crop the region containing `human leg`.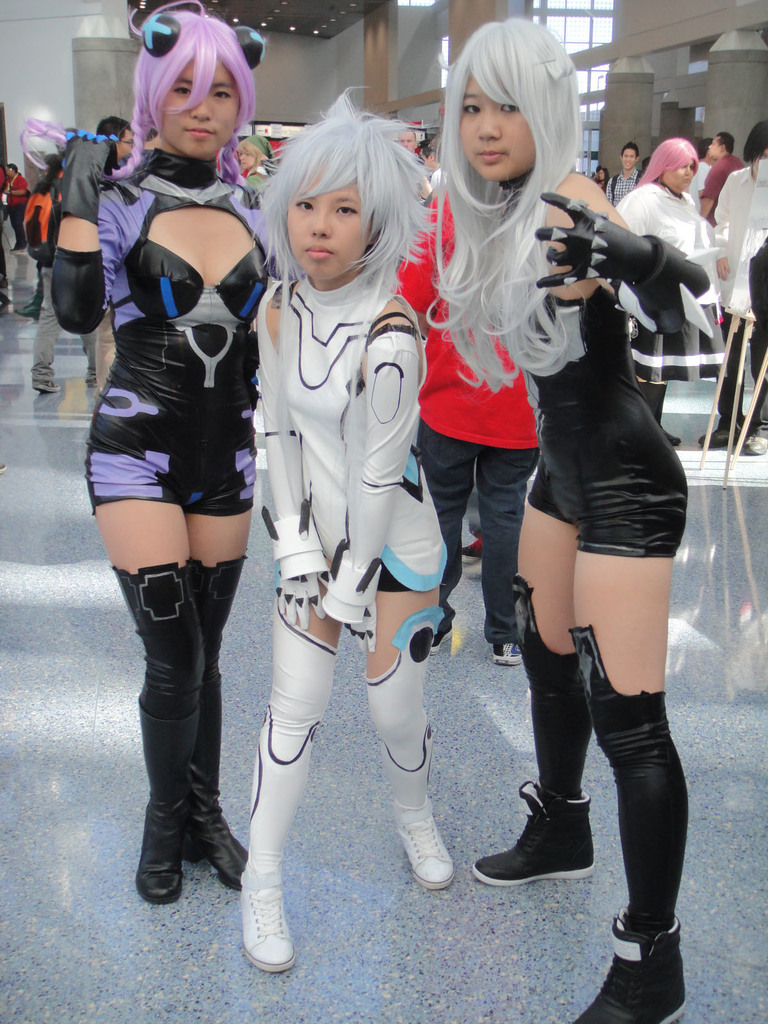
Crop region: [left=79, top=426, right=251, bottom=899].
